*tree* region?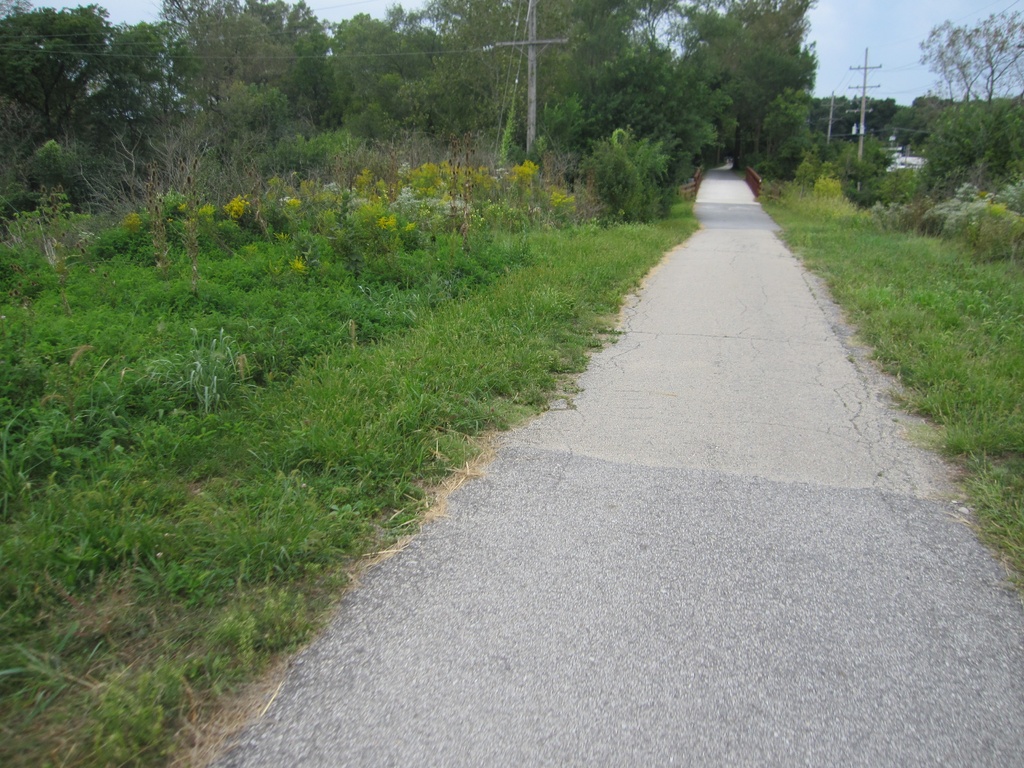
[left=59, top=0, right=178, bottom=172]
